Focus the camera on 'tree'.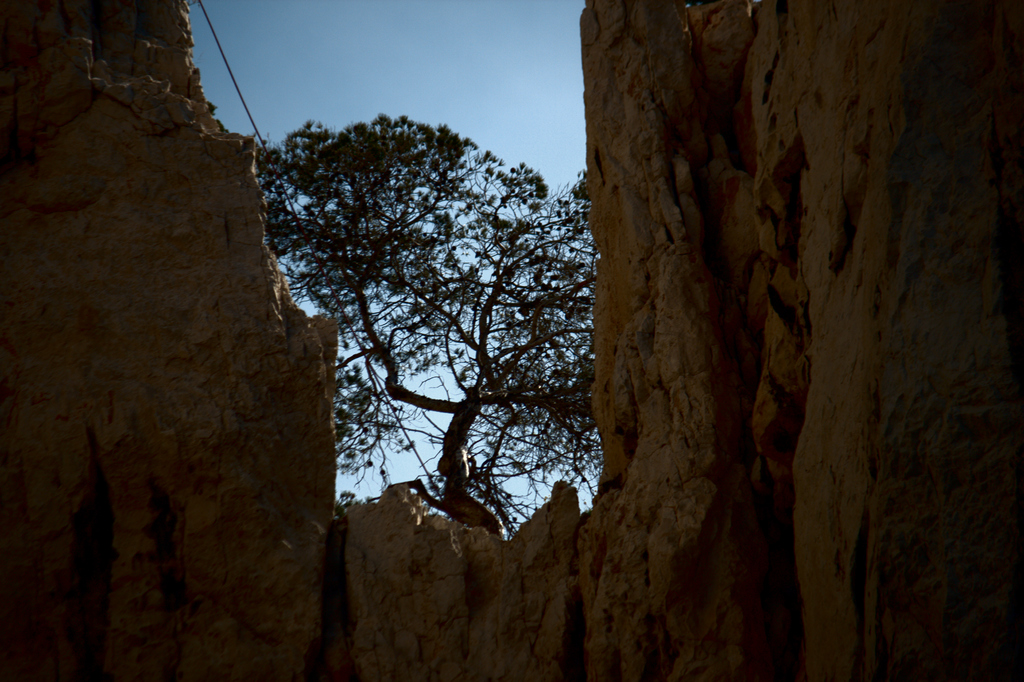
Focus region: (x1=200, y1=91, x2=611, y2=541).
